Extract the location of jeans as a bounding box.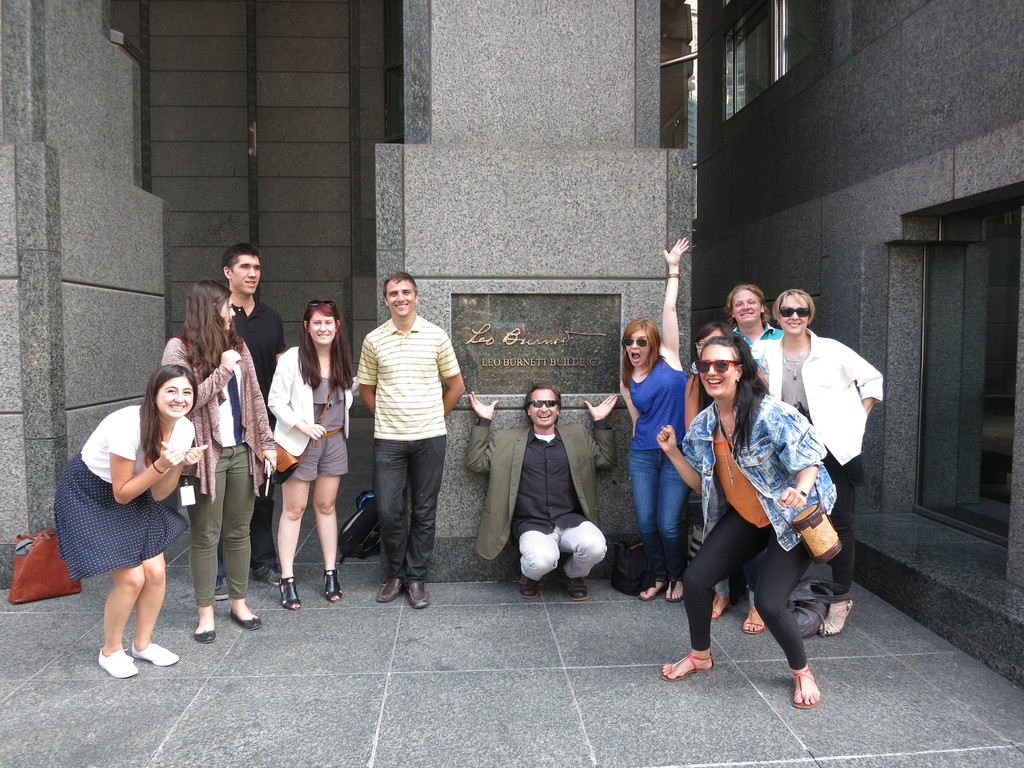
<box>177,447,259,598</box>.
